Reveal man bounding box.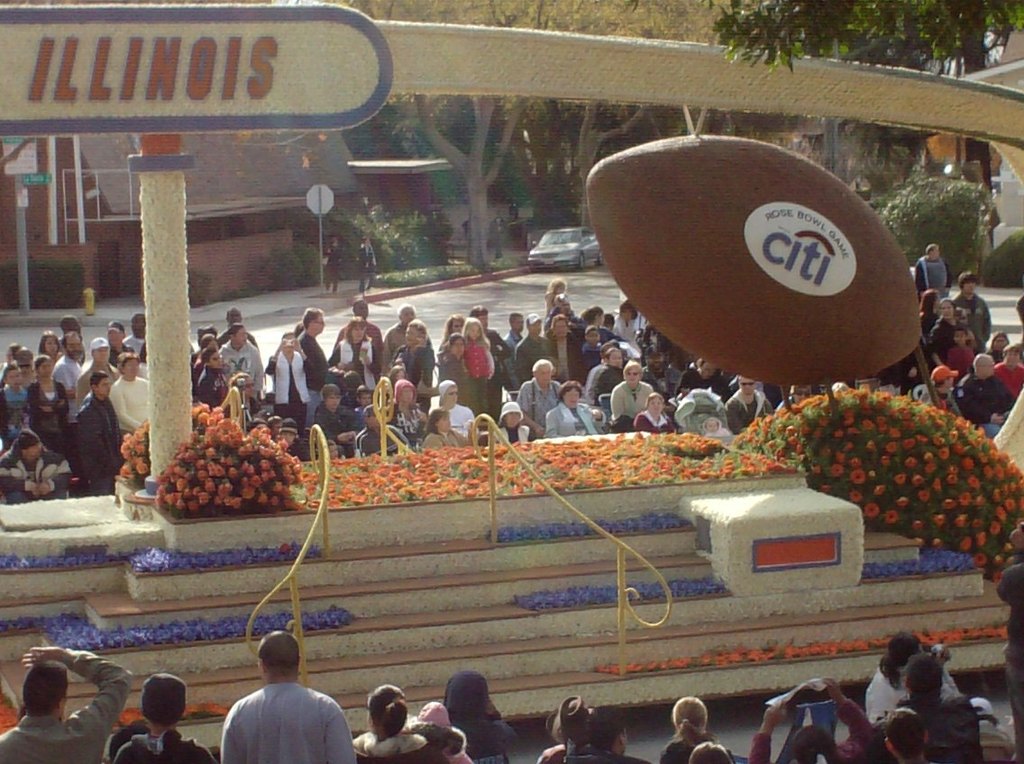
Revealed: select_region(503, 313, 520, 350).
